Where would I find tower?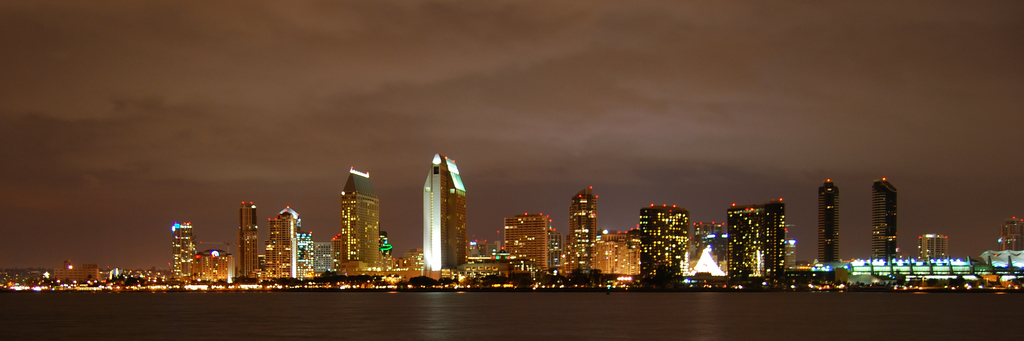
At bbox(317, 244, 333, 273).
